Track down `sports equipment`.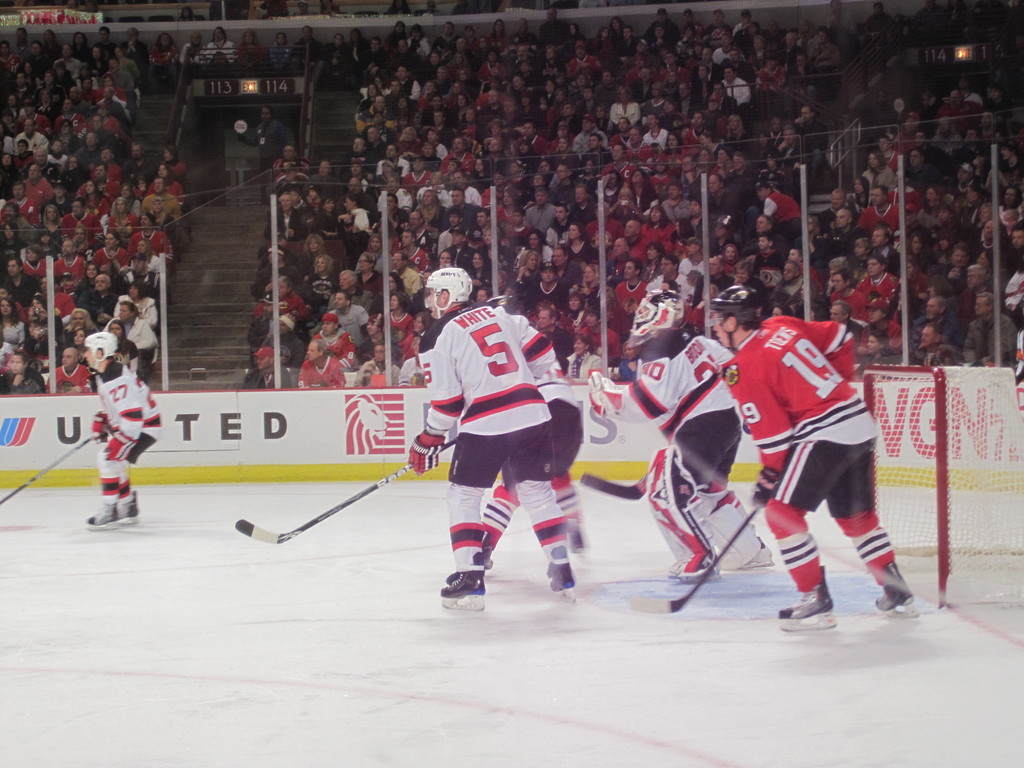
Tracked to rect(234, 437, 459, 545).
